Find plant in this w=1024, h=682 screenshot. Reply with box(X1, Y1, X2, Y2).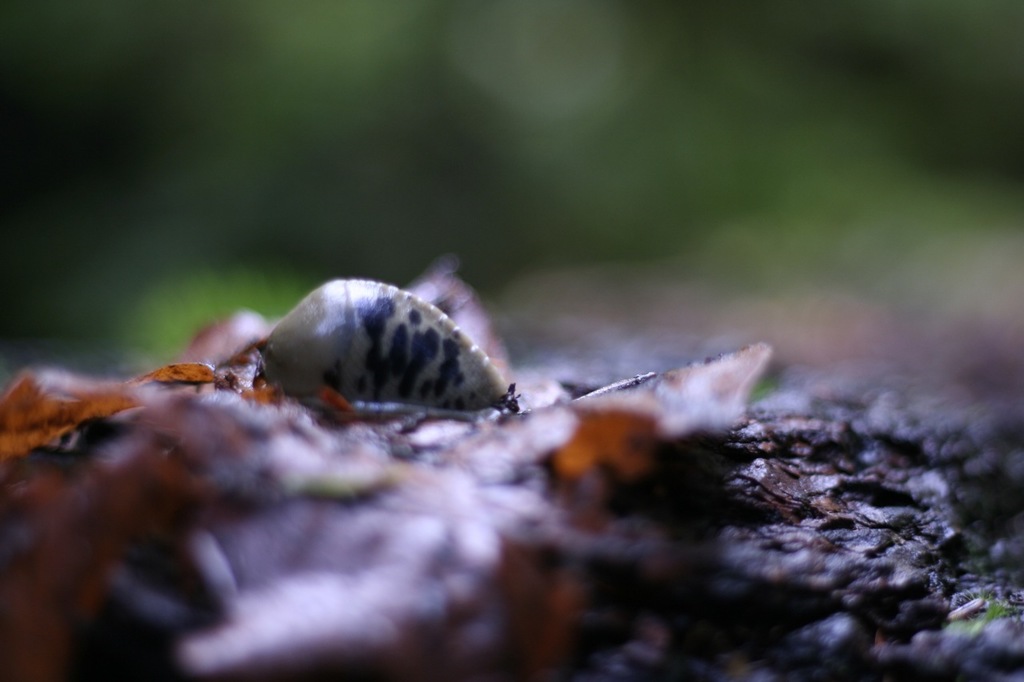
box(955, 602, 1005, 632).
